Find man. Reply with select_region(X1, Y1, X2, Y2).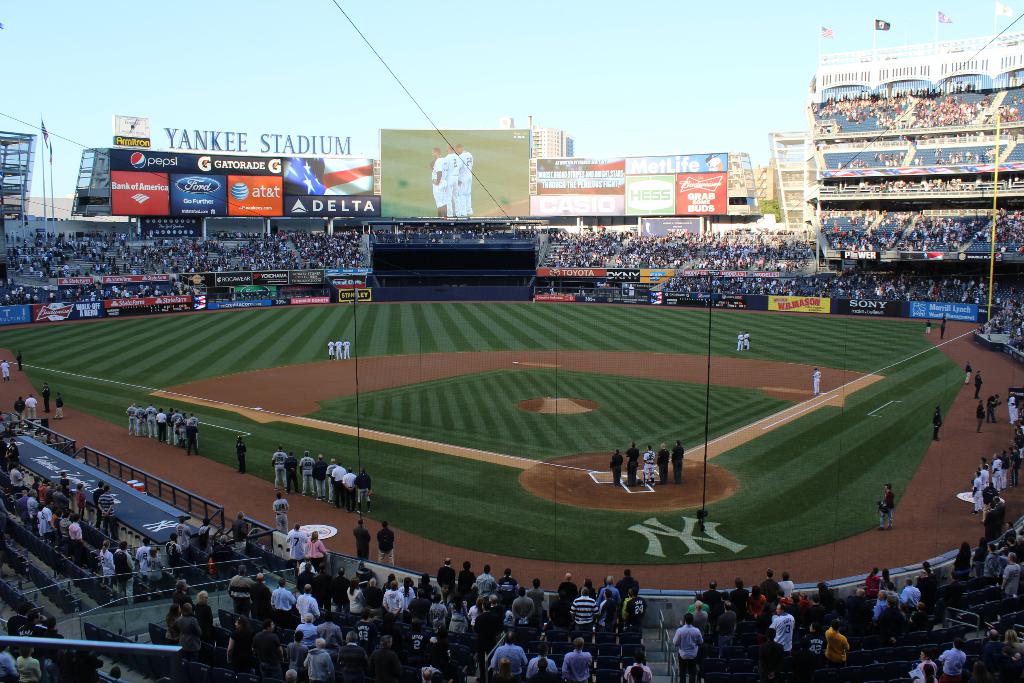
select_region(145, 404, 153, 434).
